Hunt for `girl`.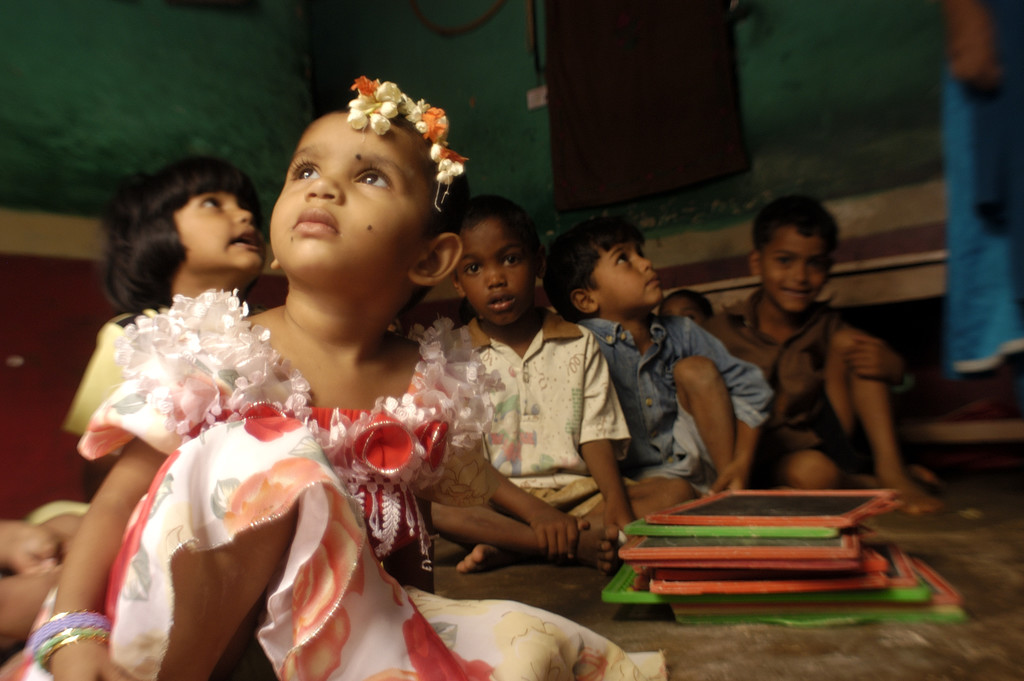
Hunted down at 23/76/663/680.
